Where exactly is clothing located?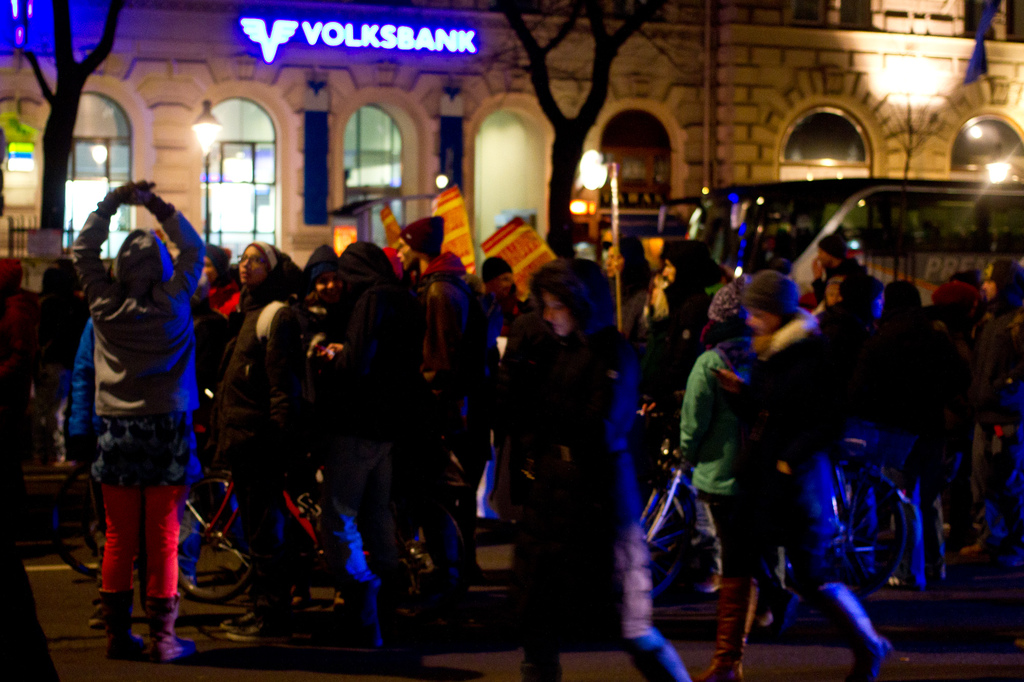
Its bounding box is bbox=[668, 344, 762, 586].
